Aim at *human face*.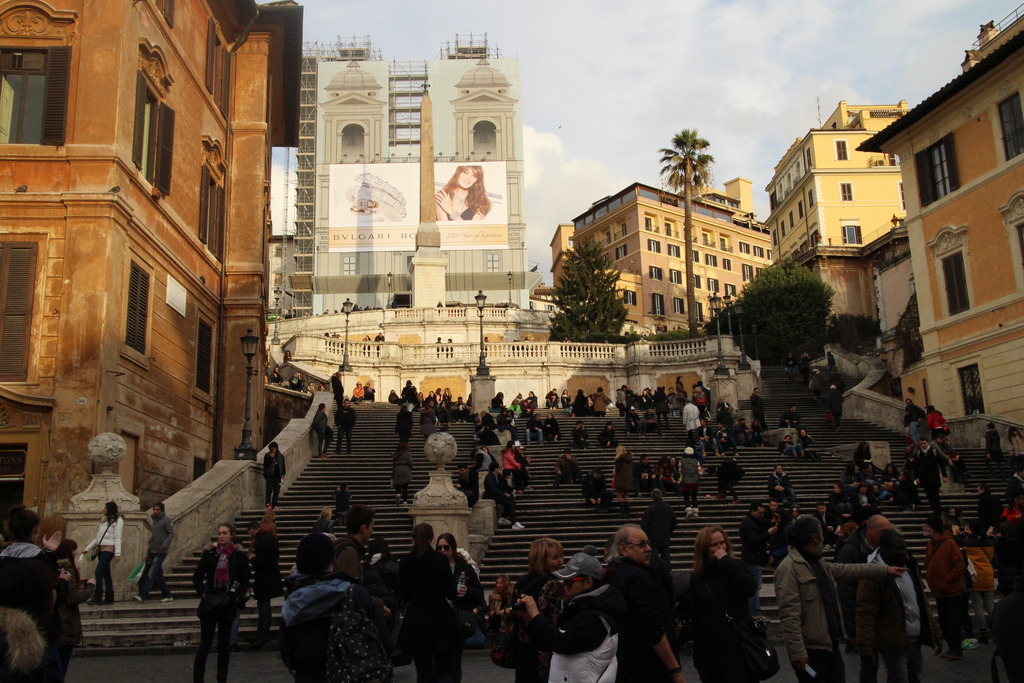
Aimed at (left=436, top=539, right=452, bottom=557).
